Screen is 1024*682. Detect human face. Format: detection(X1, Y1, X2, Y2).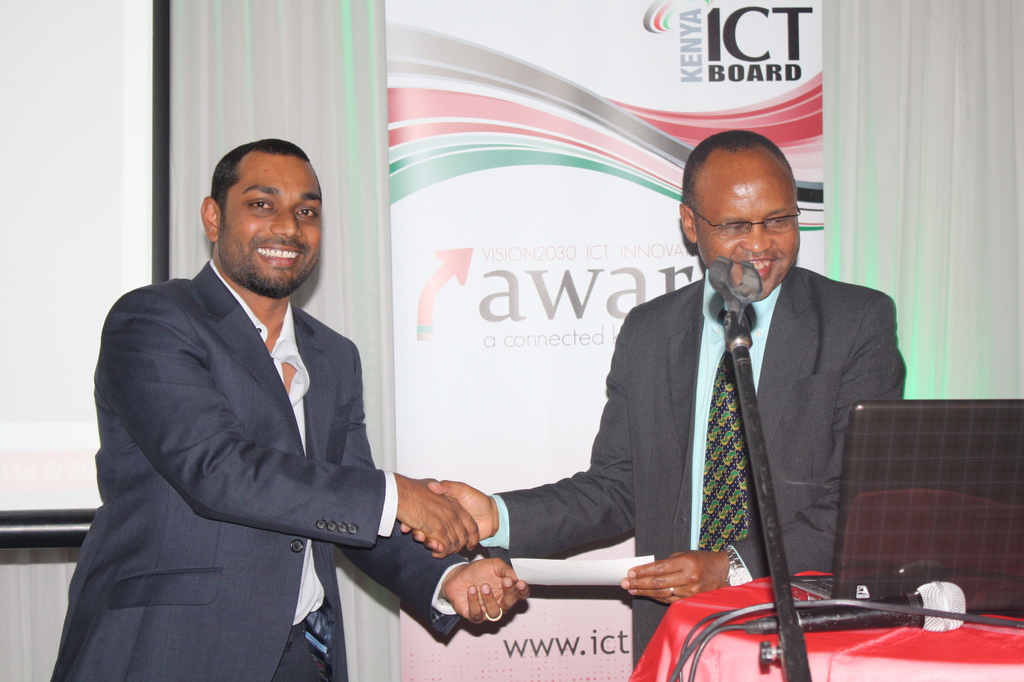
detection(217, 153, 323, 296).
